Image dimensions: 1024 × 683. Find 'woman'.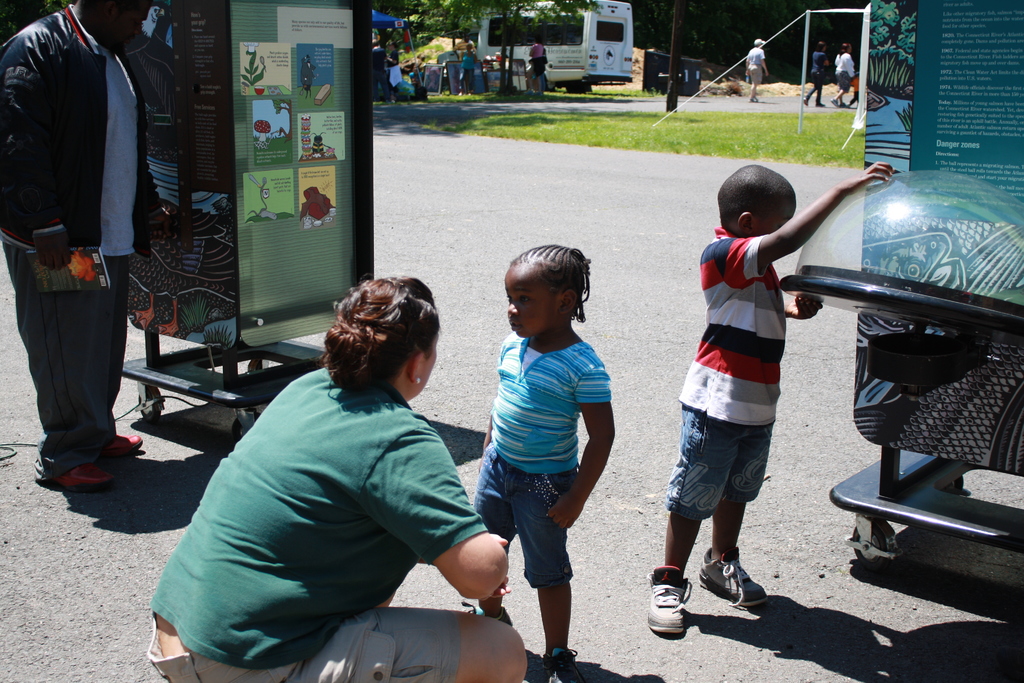
left=833, top=40, right=859, bottom=106.
